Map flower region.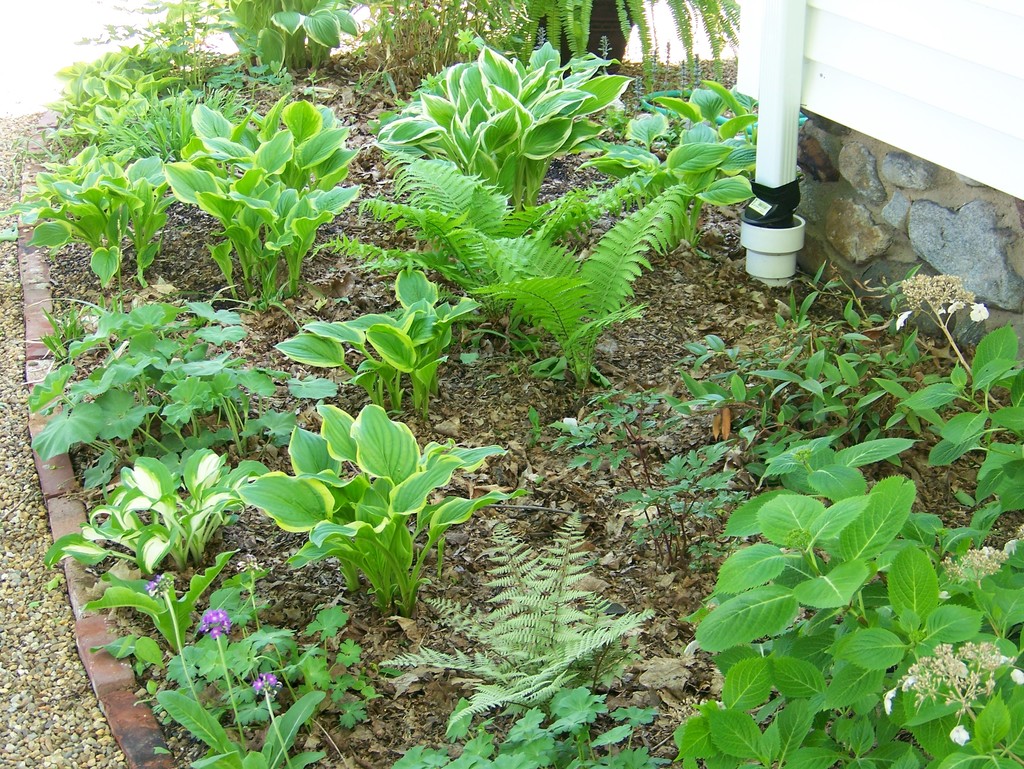
Mapped to 883 687 897 714.
